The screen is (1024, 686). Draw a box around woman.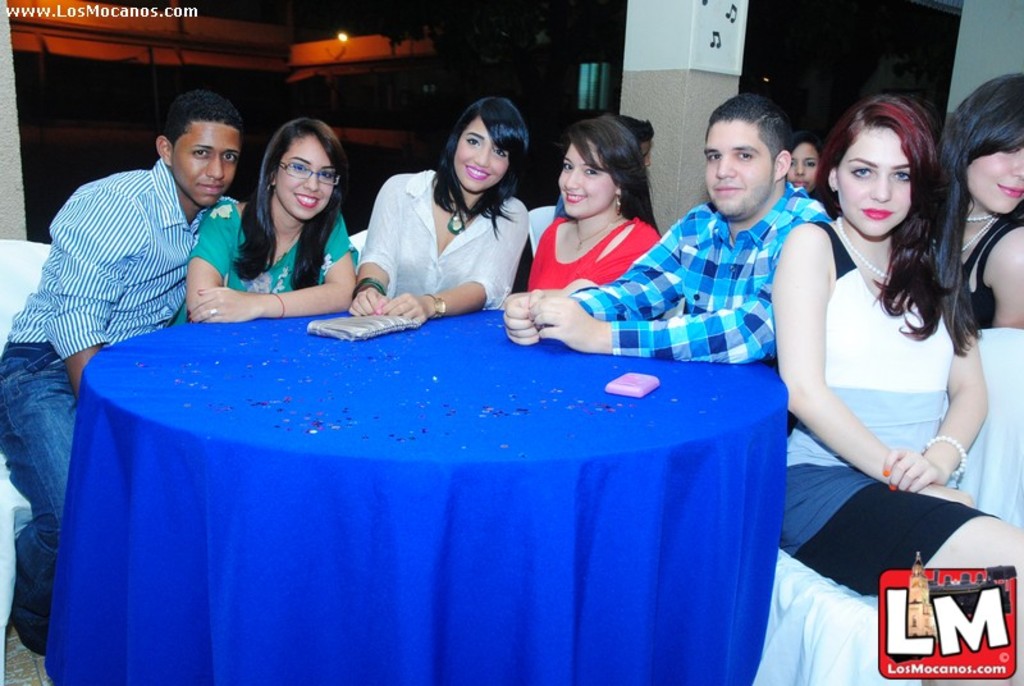
{"left": 524, "top": 122, "right": 660, "bottom": 284}.
